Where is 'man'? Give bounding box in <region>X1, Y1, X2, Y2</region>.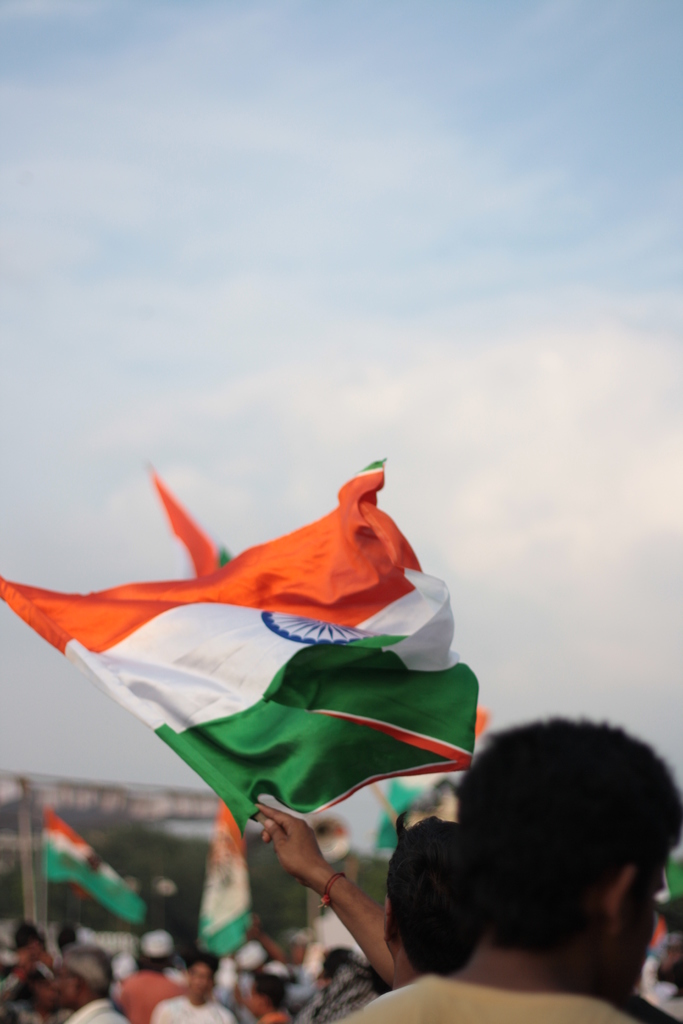
<region>151, 951, 237, 1023</region>.
